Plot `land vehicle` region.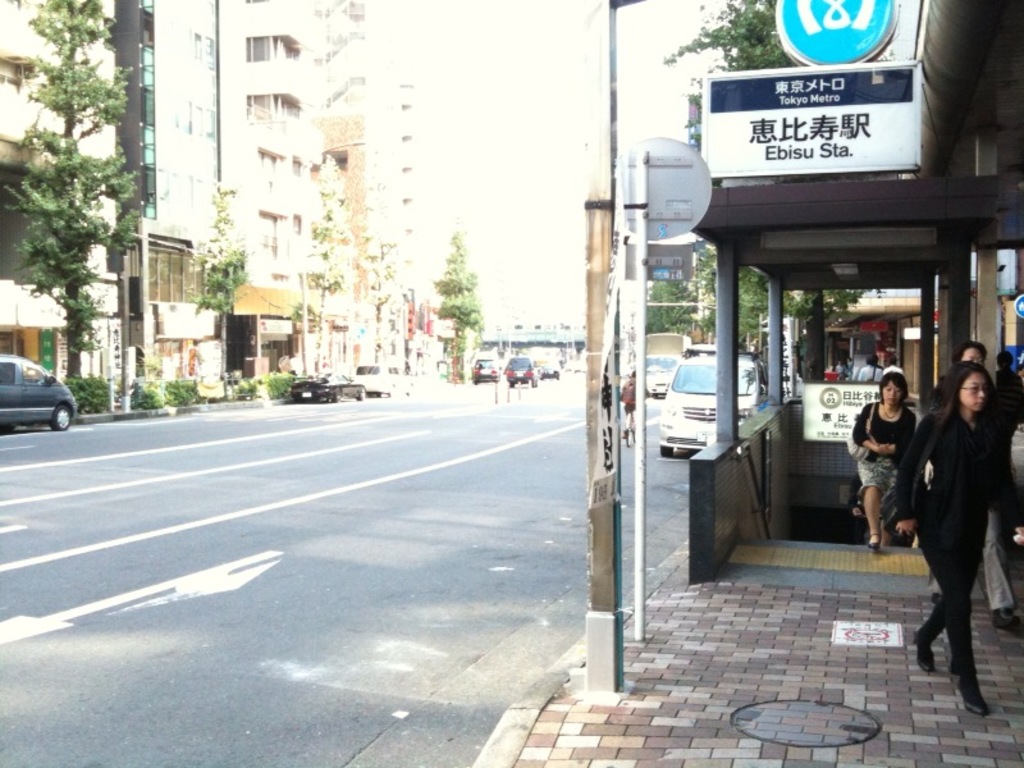
Plotted at [left=646, top=356, right=684, bottom=401].
